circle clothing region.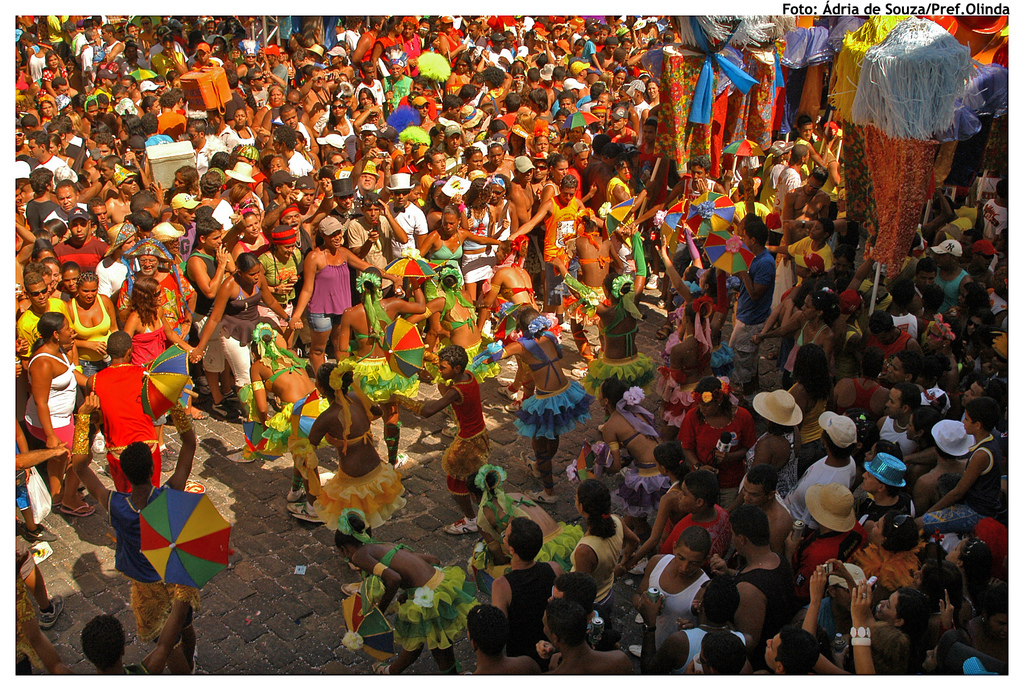
Region: (645, 549, 712, 649).
